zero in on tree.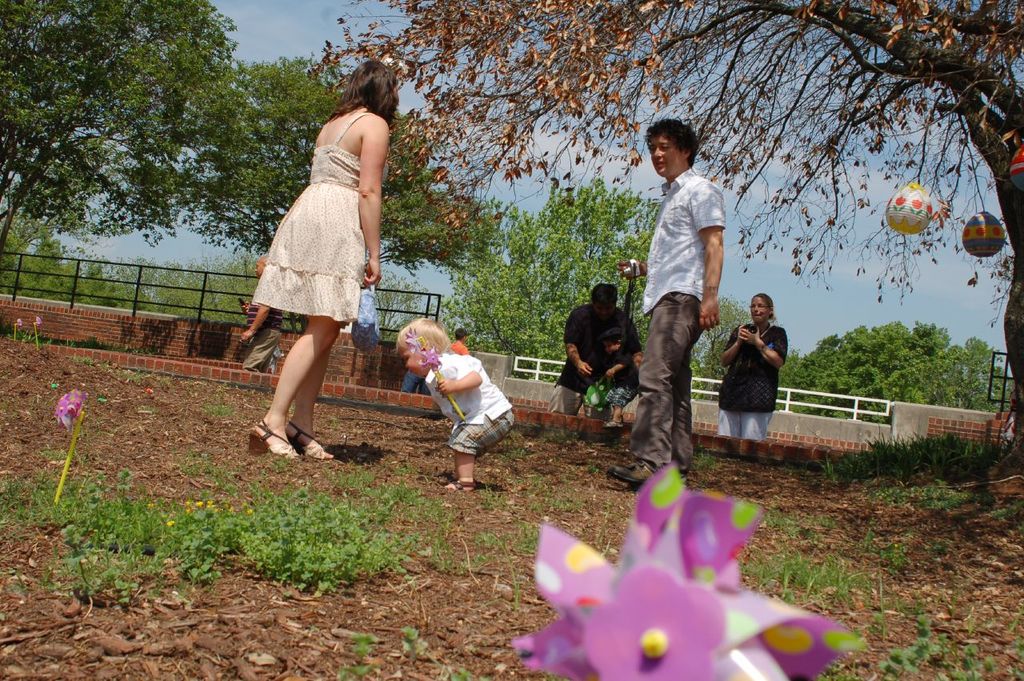
Zeroed in: select_region(305, 0, 1023, 471).
